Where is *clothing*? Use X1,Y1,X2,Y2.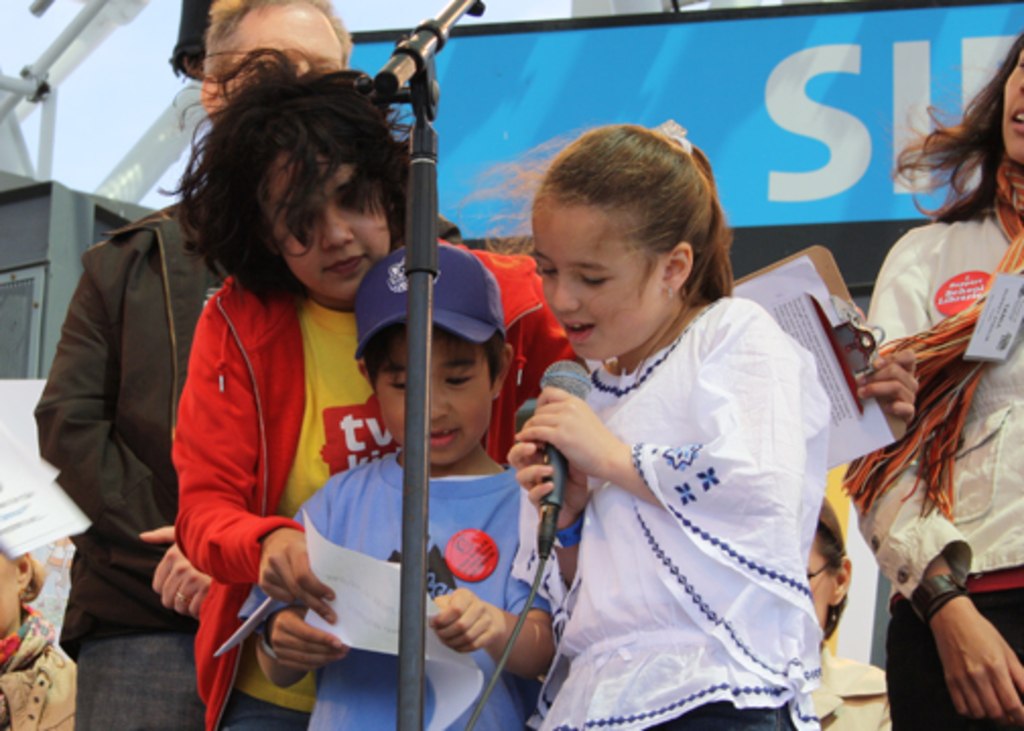
175,268,565,729.
